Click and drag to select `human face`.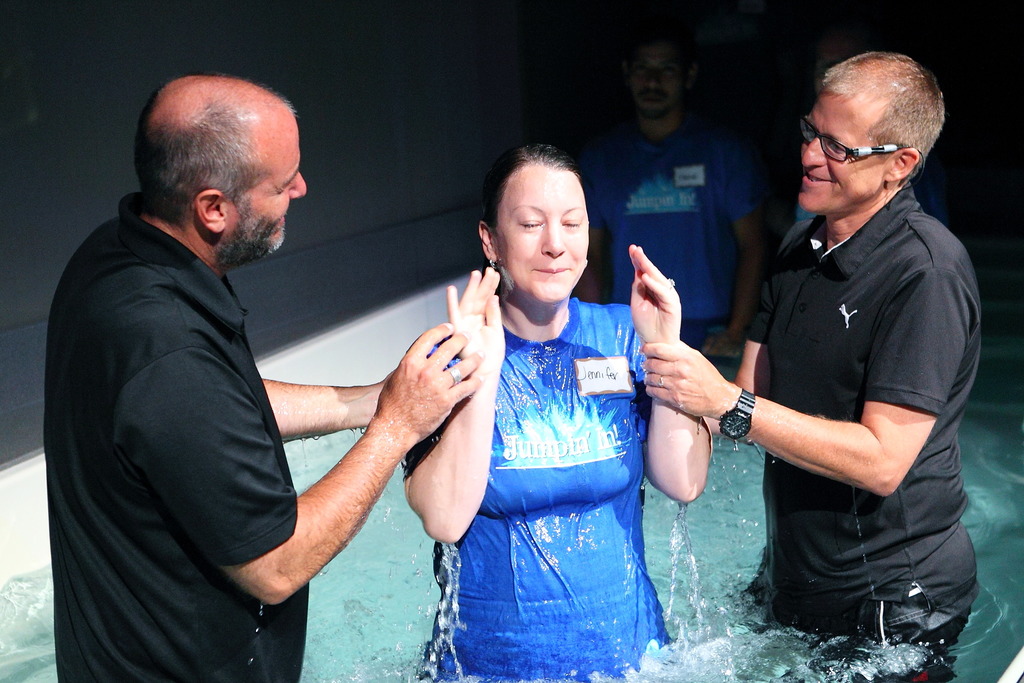
Selection: rect(499, 163, 591, 302).
